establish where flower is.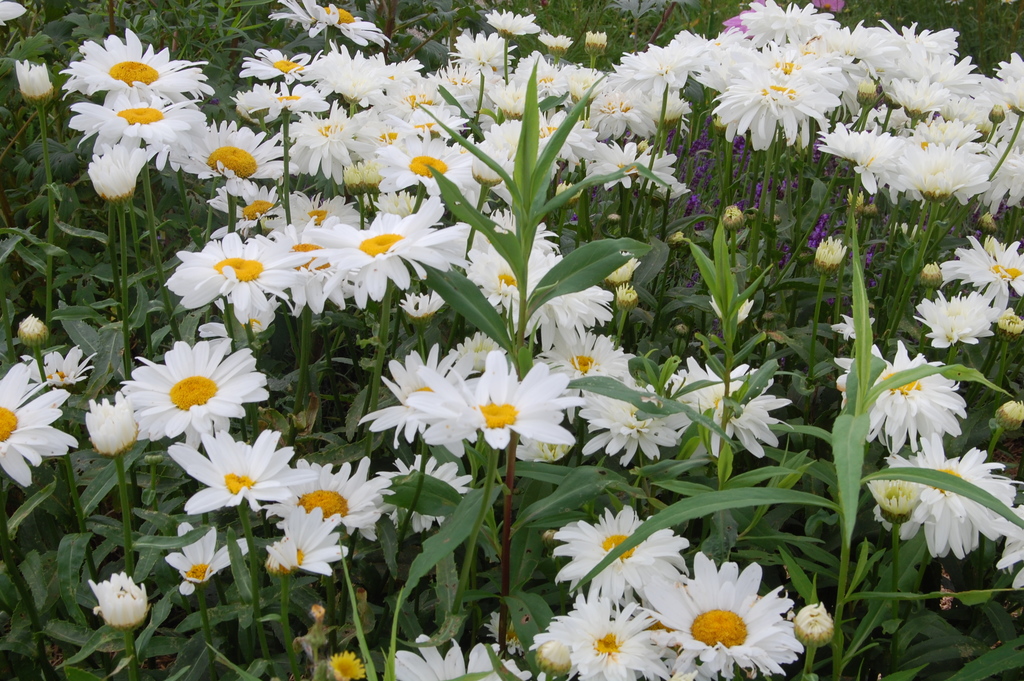
Established at bbox=[318, 212, 461, 304].
